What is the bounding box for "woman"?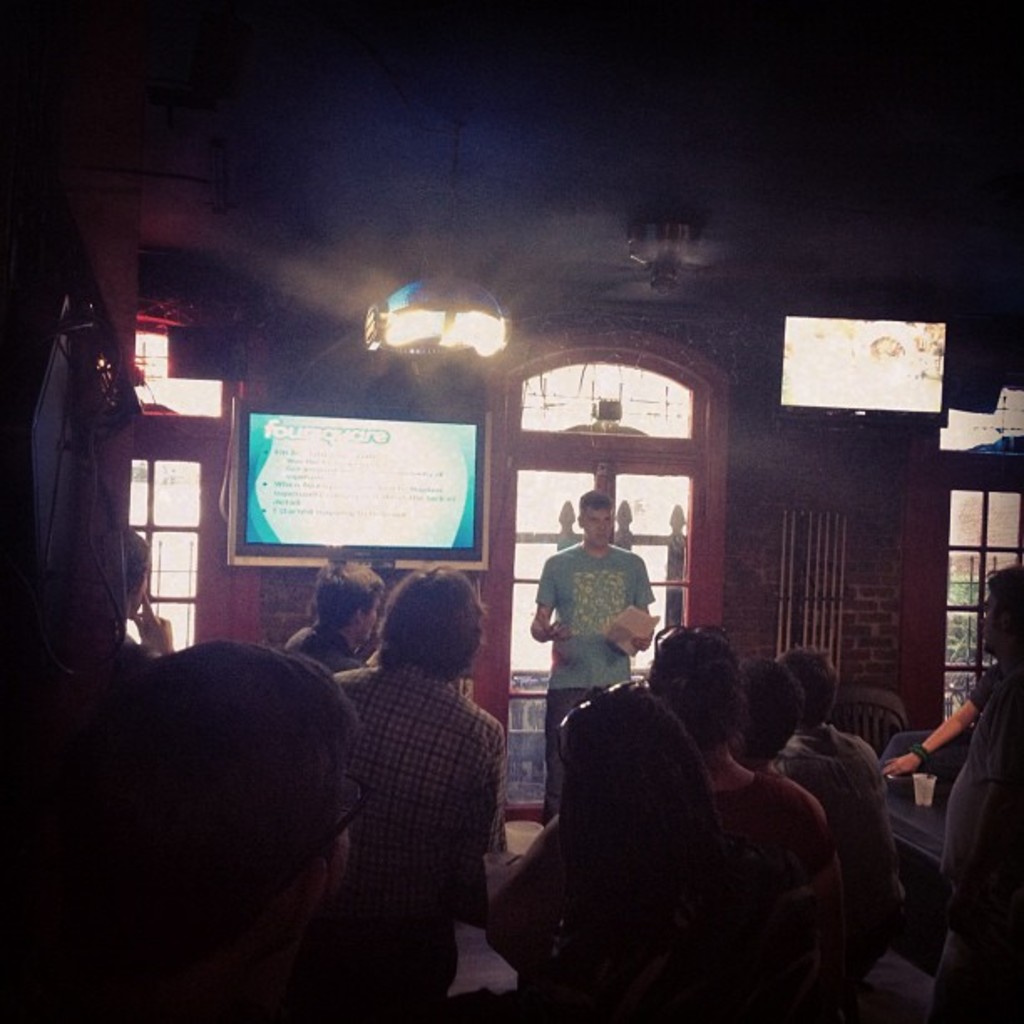
637,621,835,1022.
